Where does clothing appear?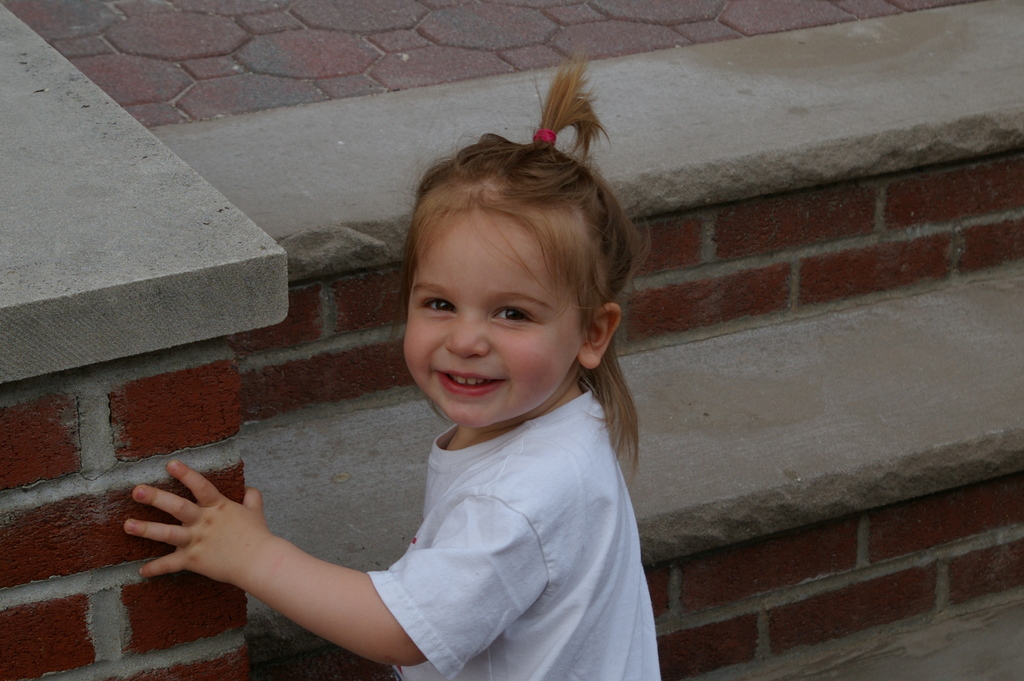
Appears at x1=366, y1=387, x2=660, y2=680.
